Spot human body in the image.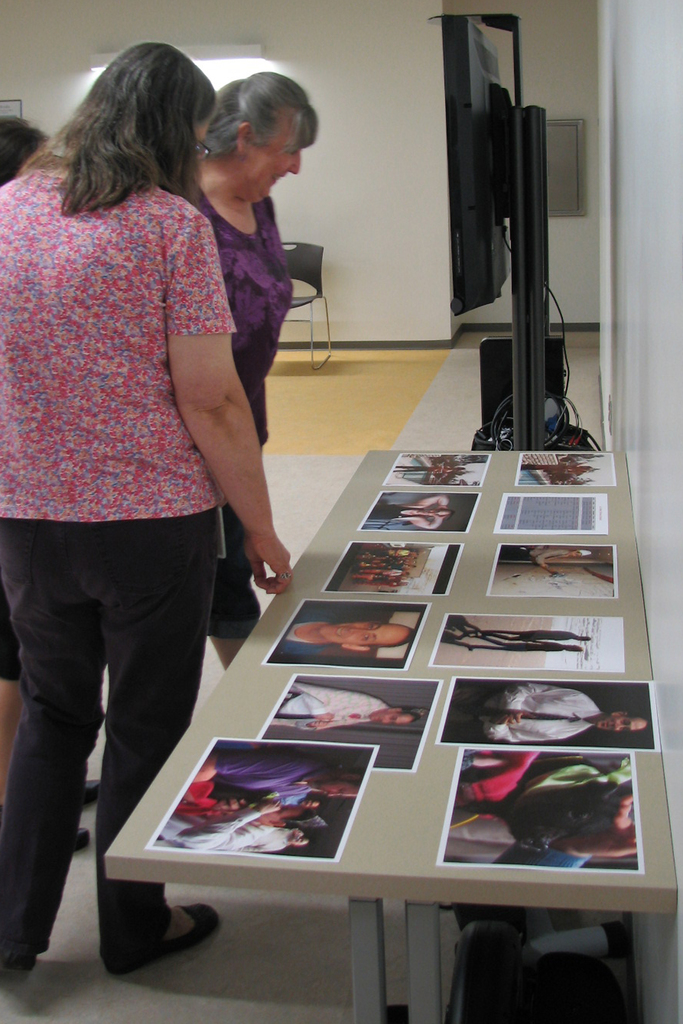
human body found at 498 548 567 569.
